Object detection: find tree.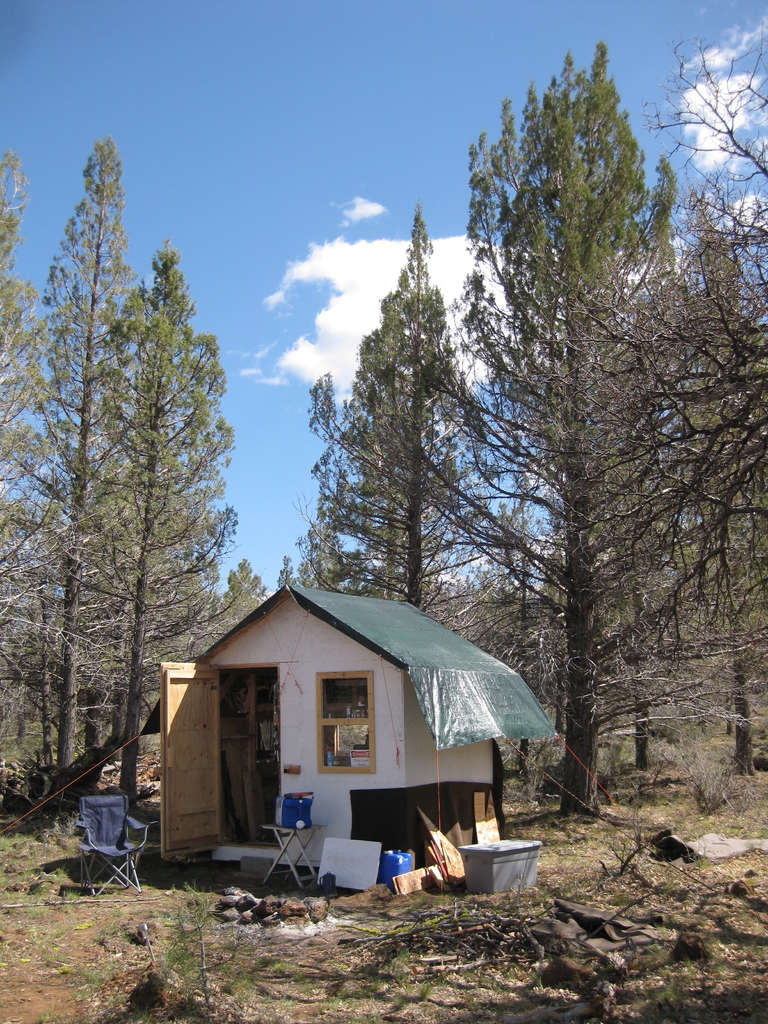
[x1=662, y1=28, x2=767, y2=764].
